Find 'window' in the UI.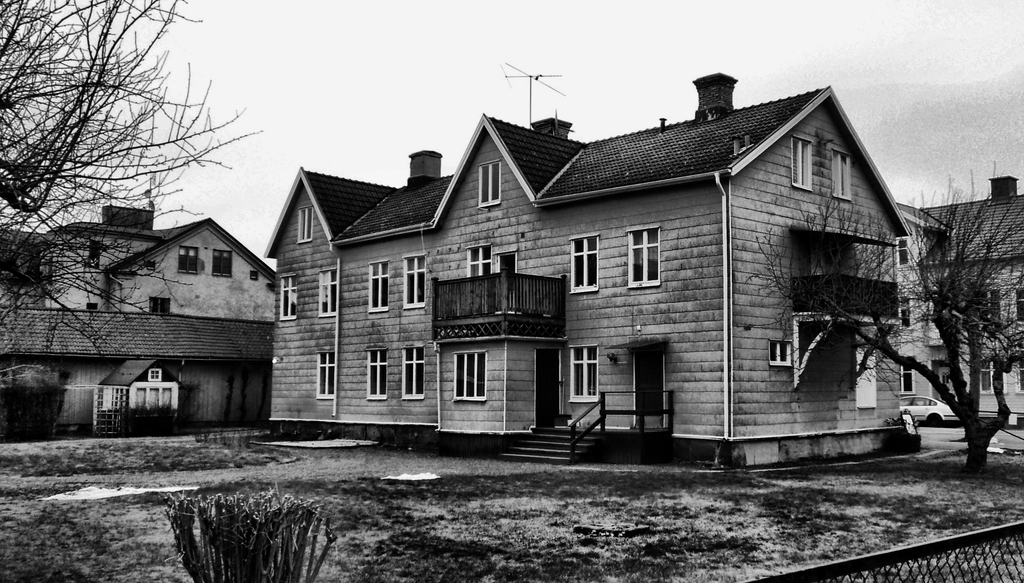
UI element at <box>567,344,601,402</box>.
